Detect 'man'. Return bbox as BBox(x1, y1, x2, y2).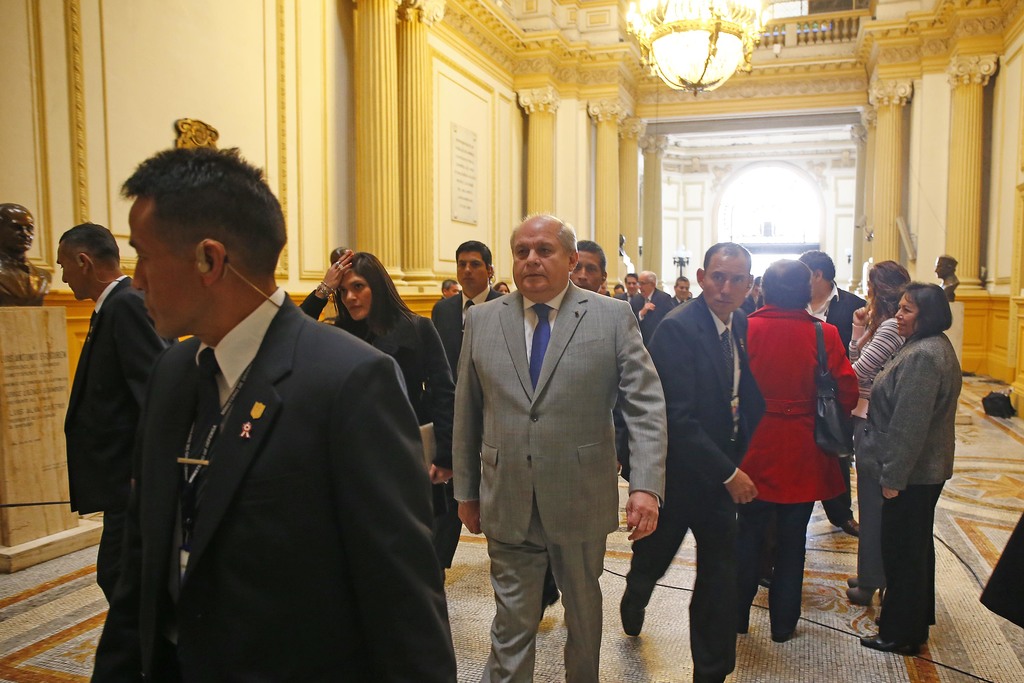
BBox(0, 206, 52, 299).
